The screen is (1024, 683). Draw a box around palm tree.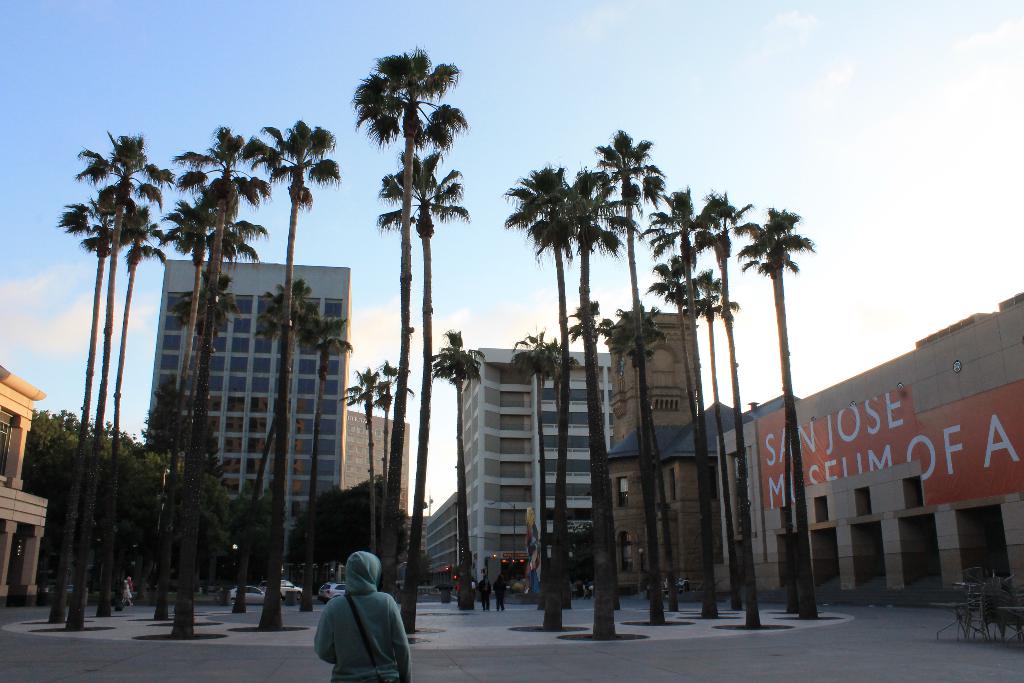
{"left": 433, "top": 332, "right": 484, "bottom": 607}.
